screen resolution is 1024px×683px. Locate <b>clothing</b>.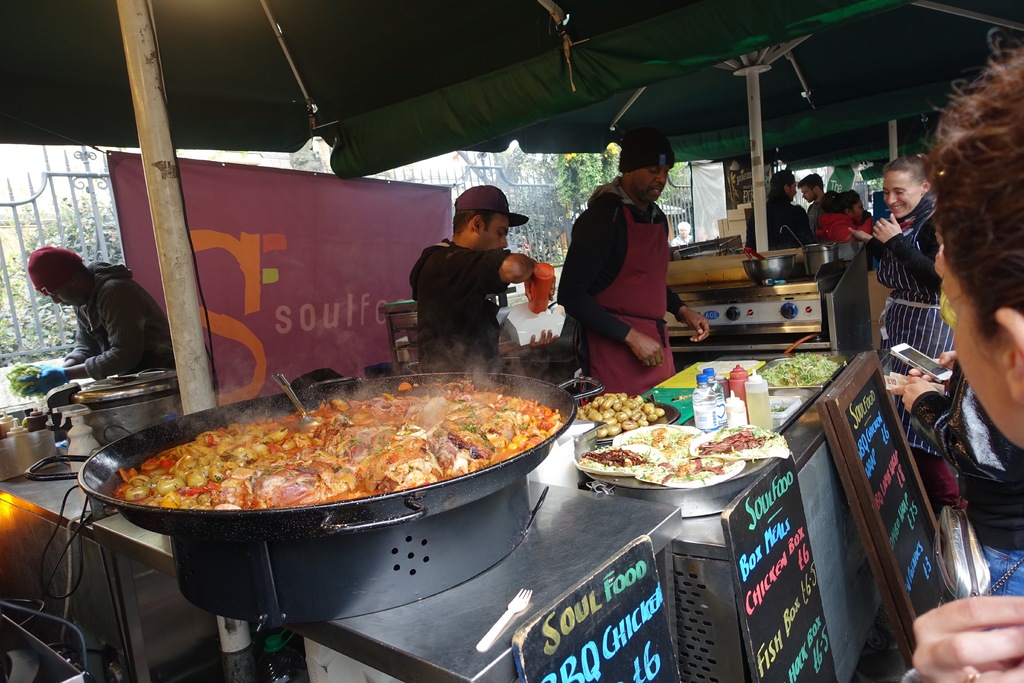
region(403, 240, 528, 373).
